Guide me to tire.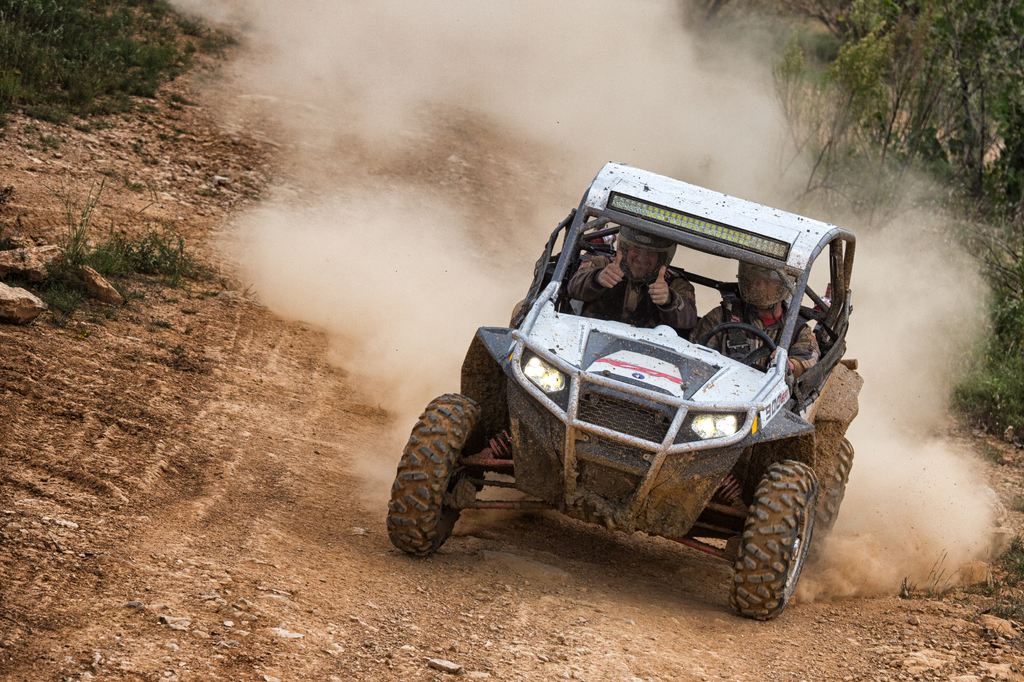
Guidance: bbox(387, 396, 481, 561).
